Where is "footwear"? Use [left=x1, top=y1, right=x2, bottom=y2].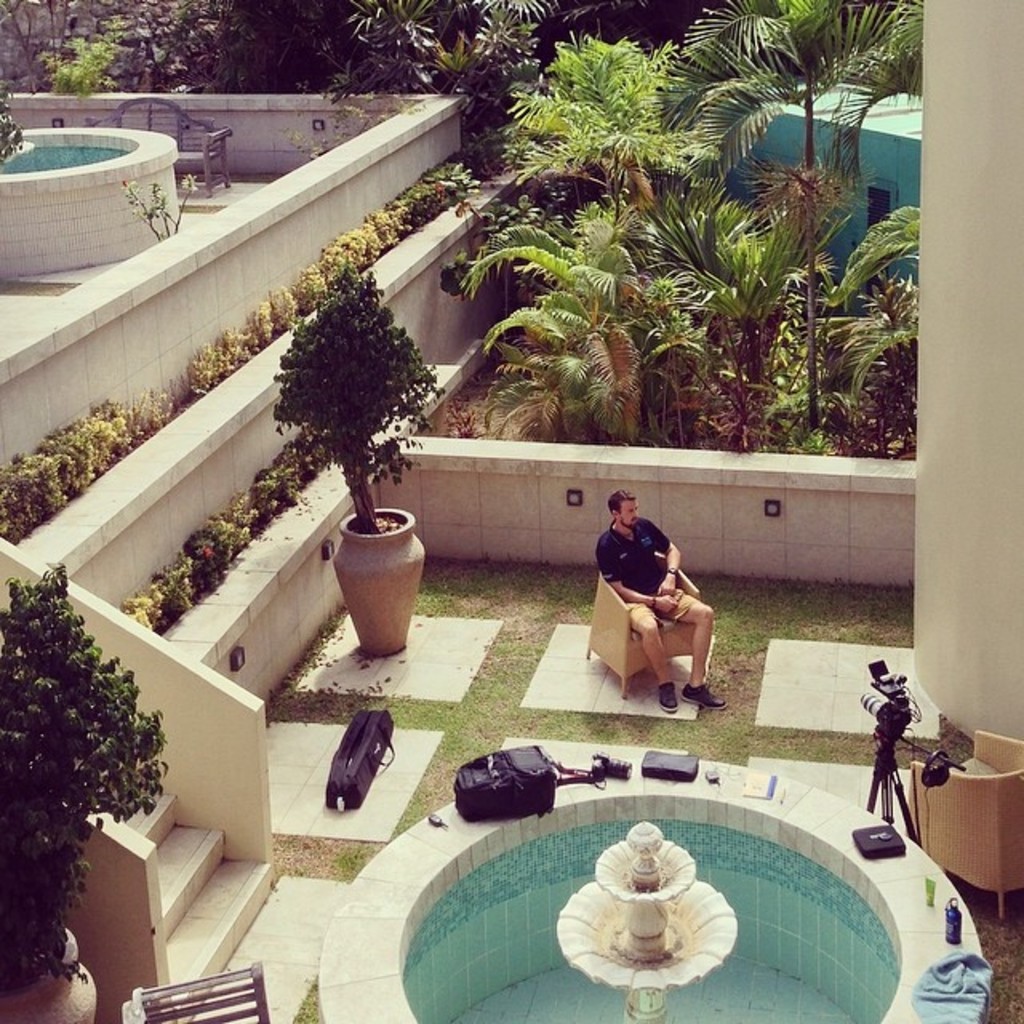
[left=685, top=678, right=723, bottom=706].
